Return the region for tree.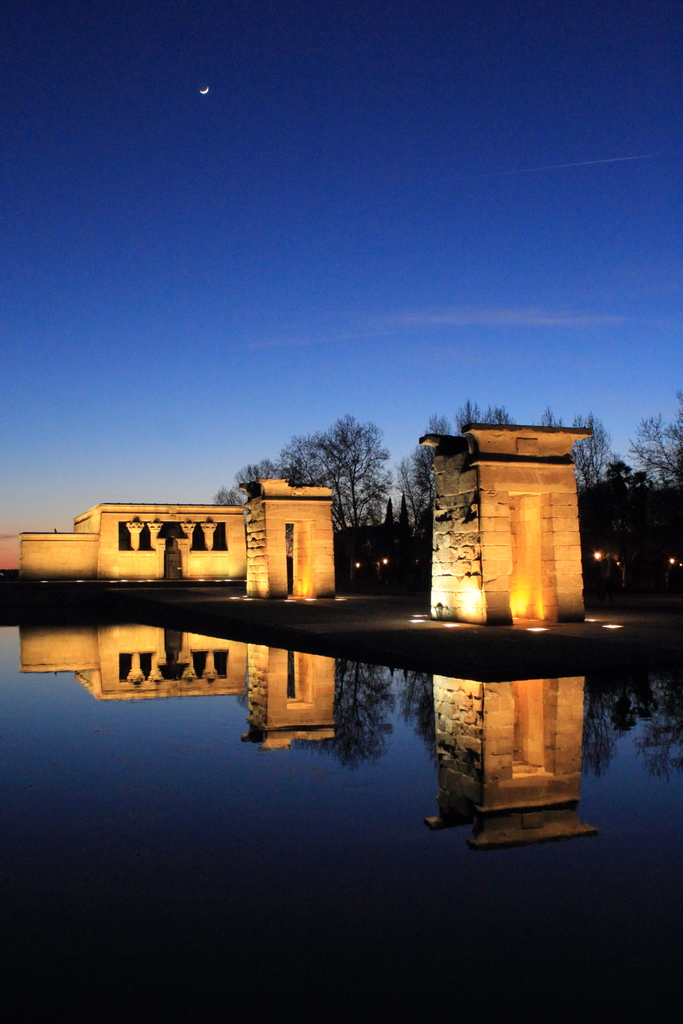
{"x1": 534, "y1": 410, "x2": 621, "y2": 502}.
